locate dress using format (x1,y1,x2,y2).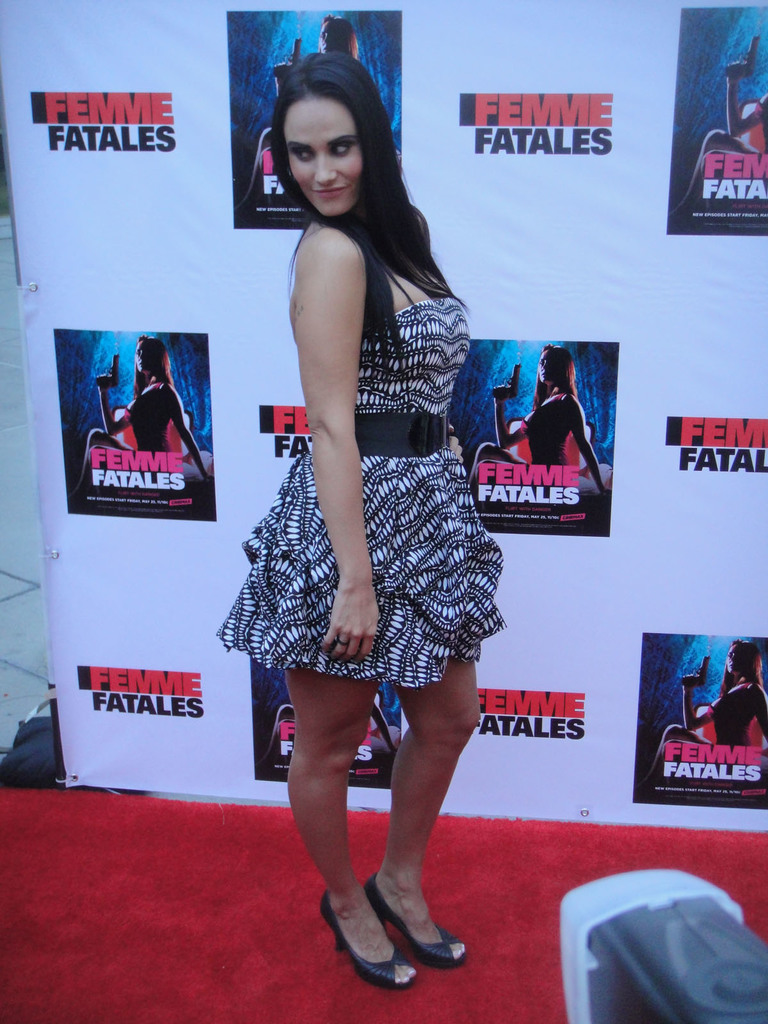
(230,192,505,664).
